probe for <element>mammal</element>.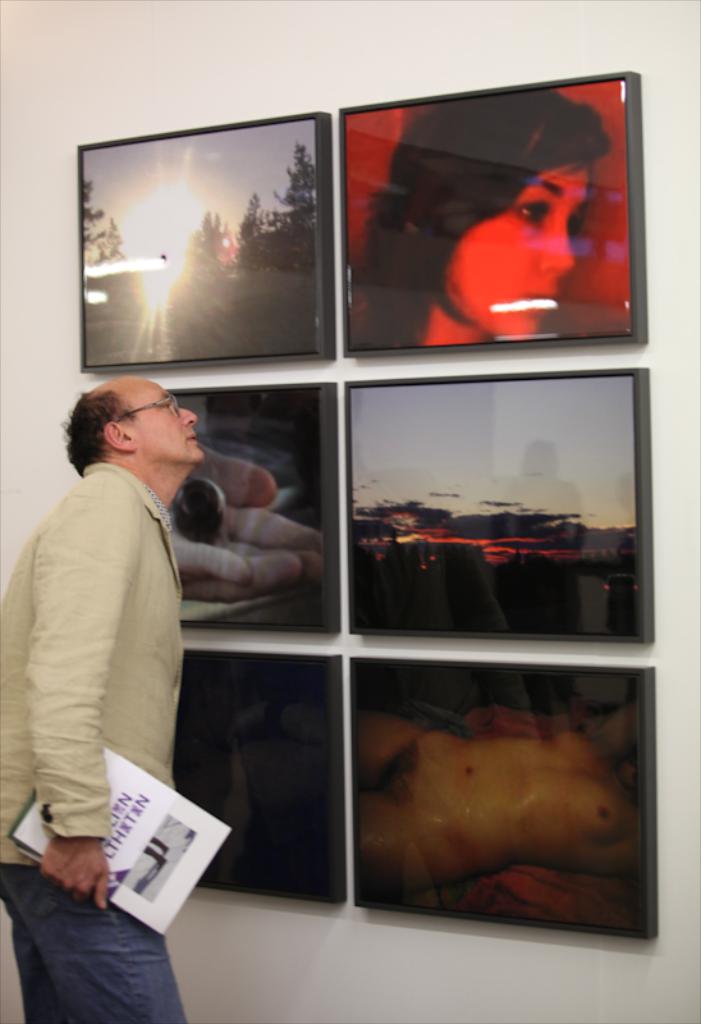
Probe result: region(352, 88, 609, 353).
